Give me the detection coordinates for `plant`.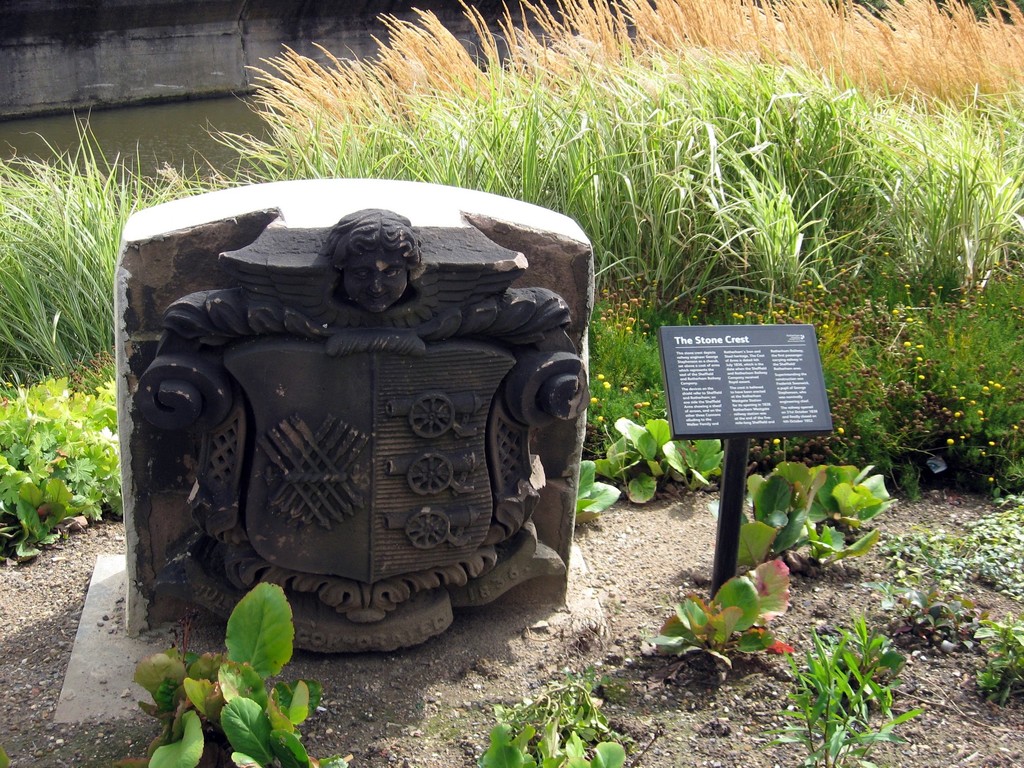
box(0, 748, 12, 767).
